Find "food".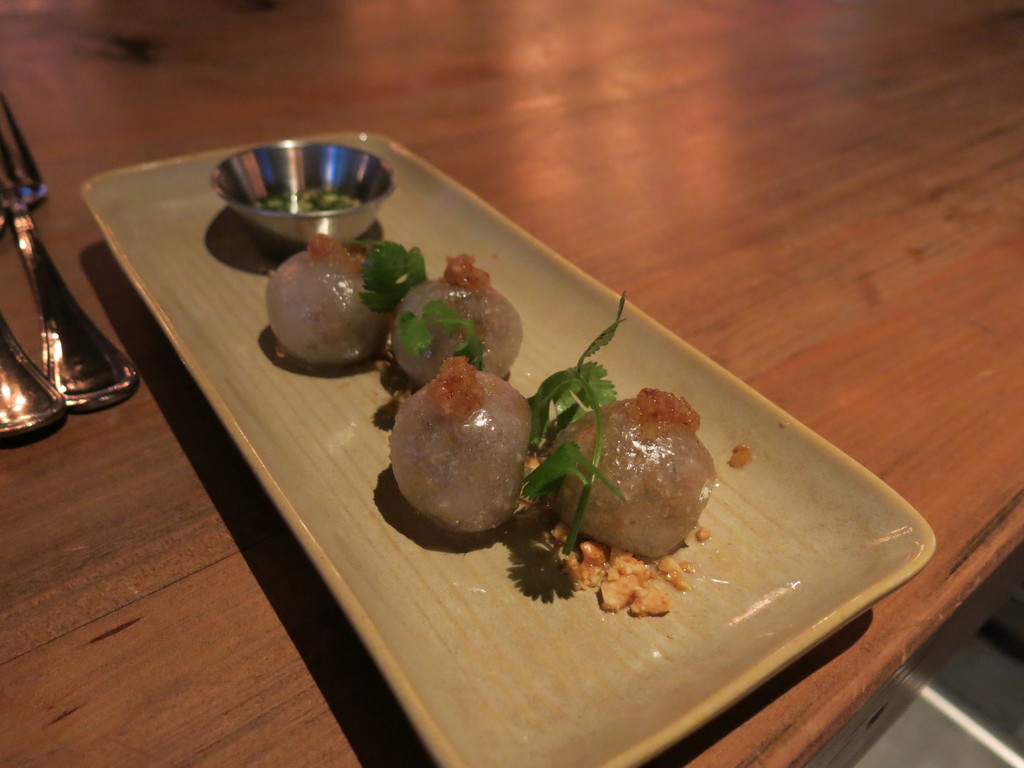
bbox=[266, 230, 748, 612].
